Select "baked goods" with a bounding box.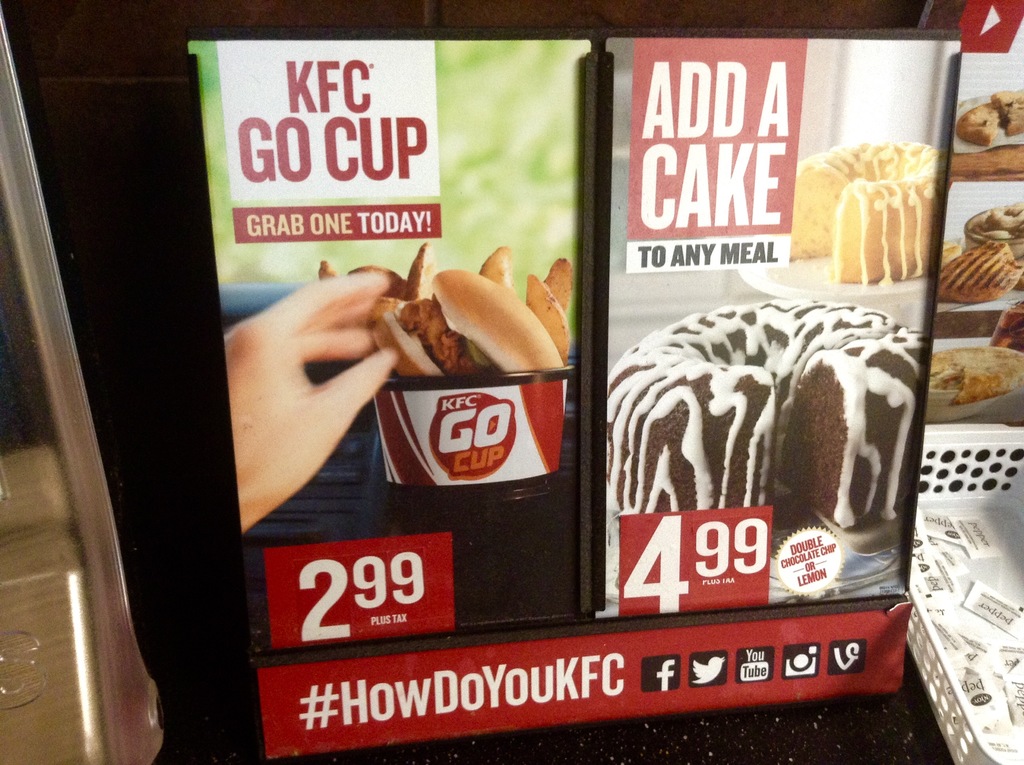
box(606, 296, 922, 557).
